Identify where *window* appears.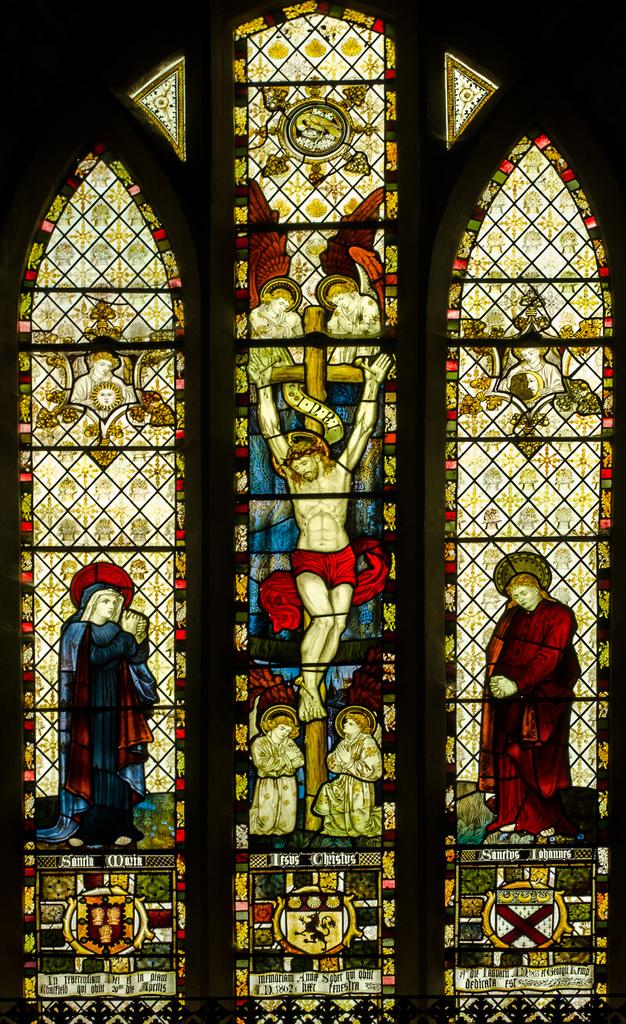
Appears at 6:0:625:1023.
